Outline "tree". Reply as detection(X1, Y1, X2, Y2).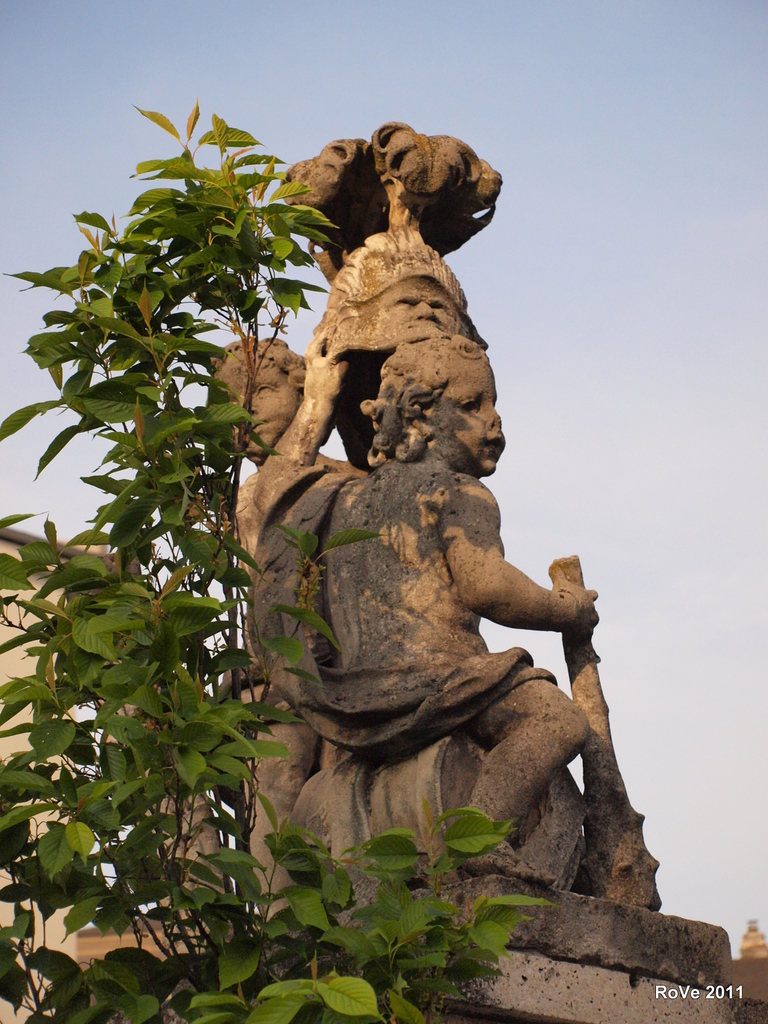
detection(0, 93, 550, 1023).
